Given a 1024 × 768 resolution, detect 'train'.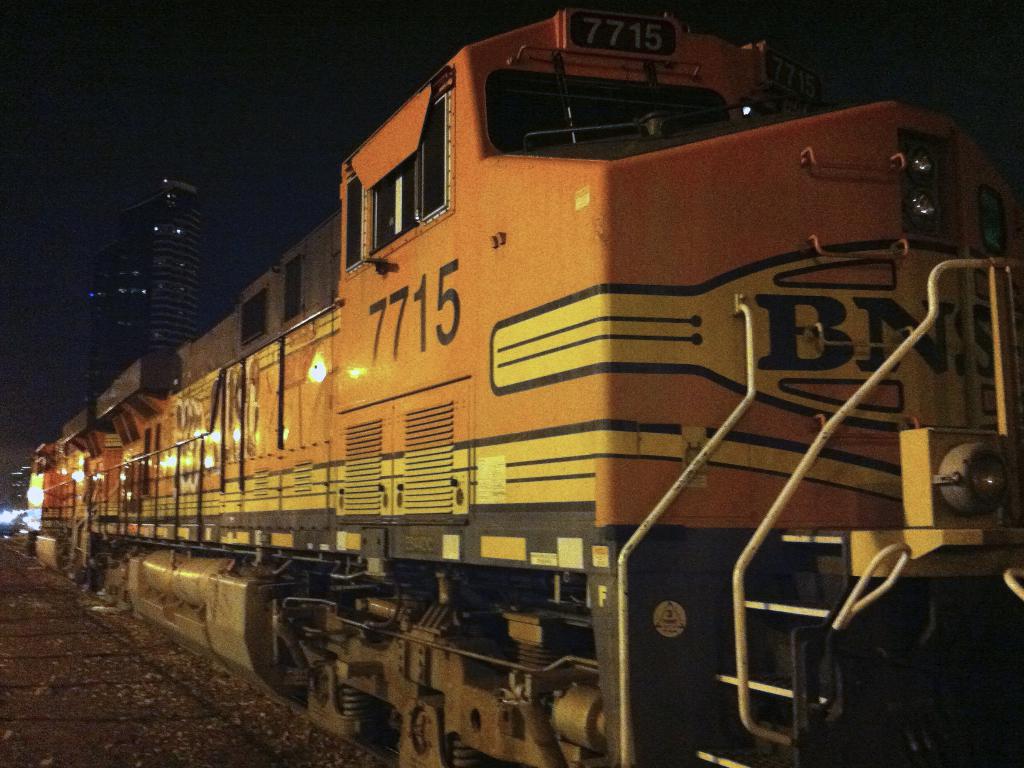
bbox=(19, 0, 1023, 766).
